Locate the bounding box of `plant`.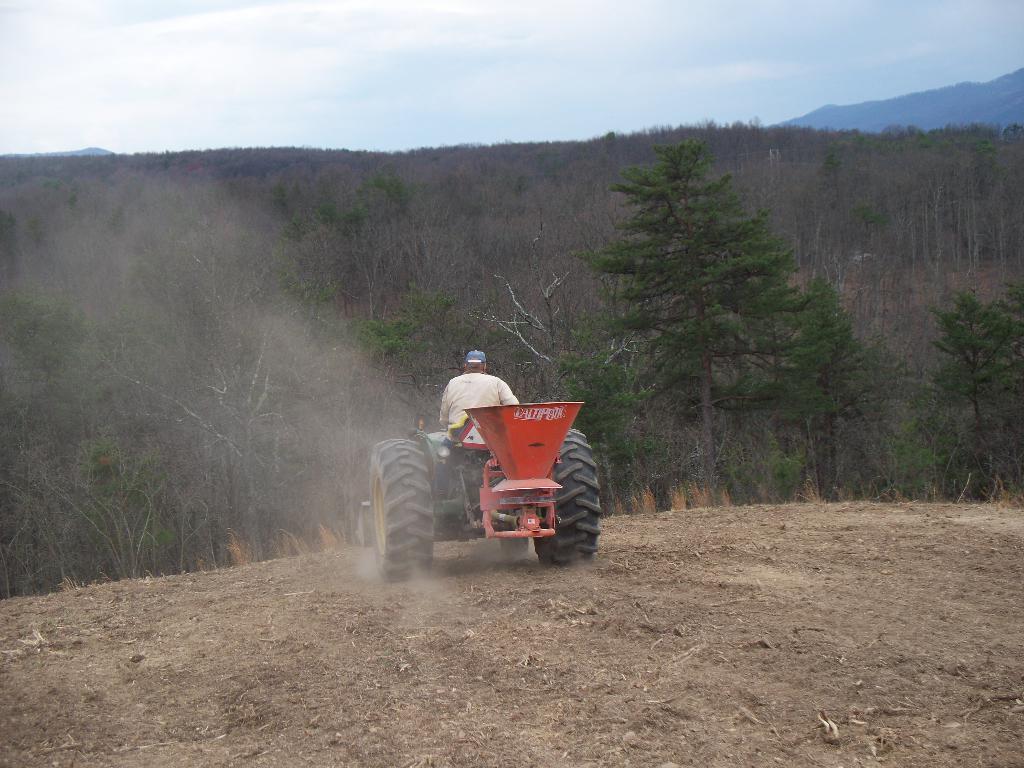
Bounding box: l=611, t=494, r=625, b=514.
